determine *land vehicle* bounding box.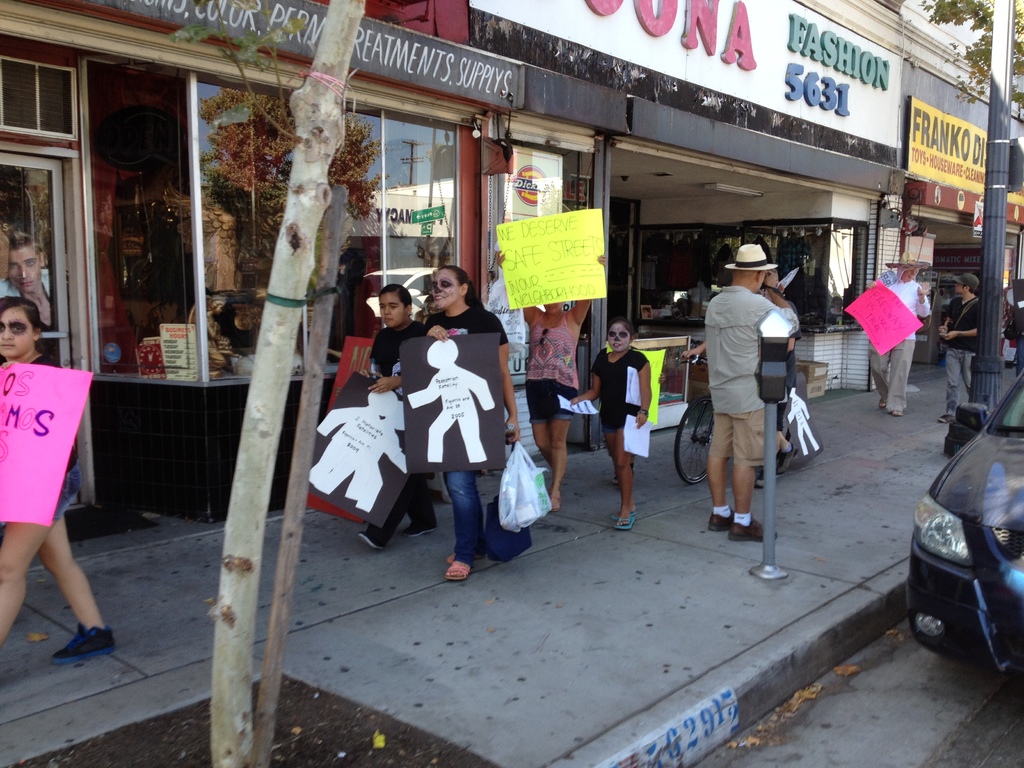
Determined: [x1=906, y1=366, x2=1023, y2=688].
